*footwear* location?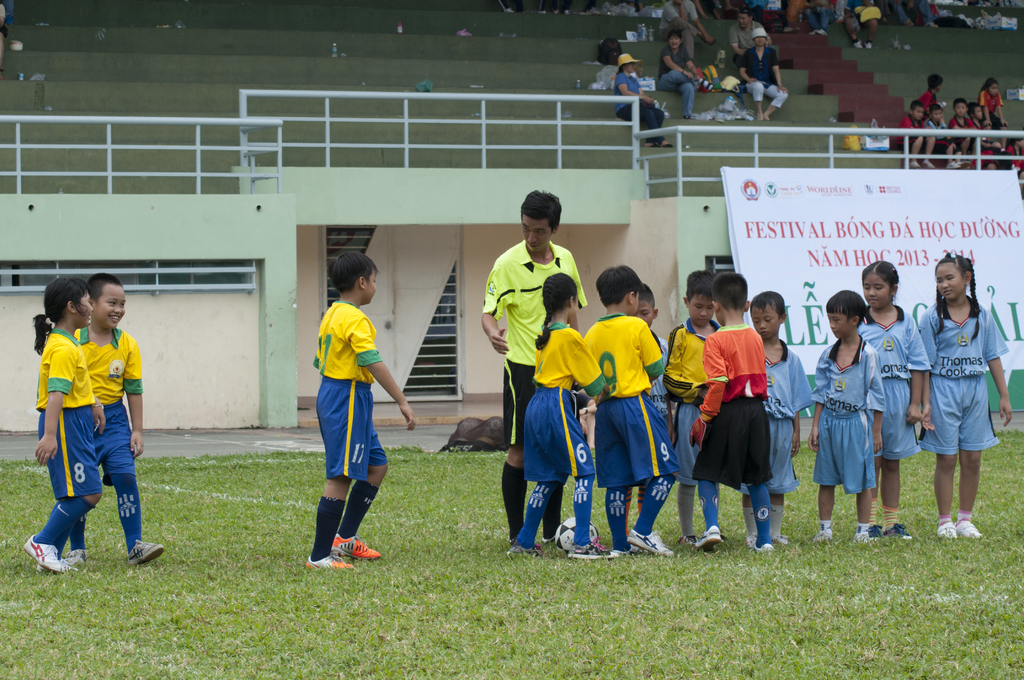
<box>568,539,616,563</box>
